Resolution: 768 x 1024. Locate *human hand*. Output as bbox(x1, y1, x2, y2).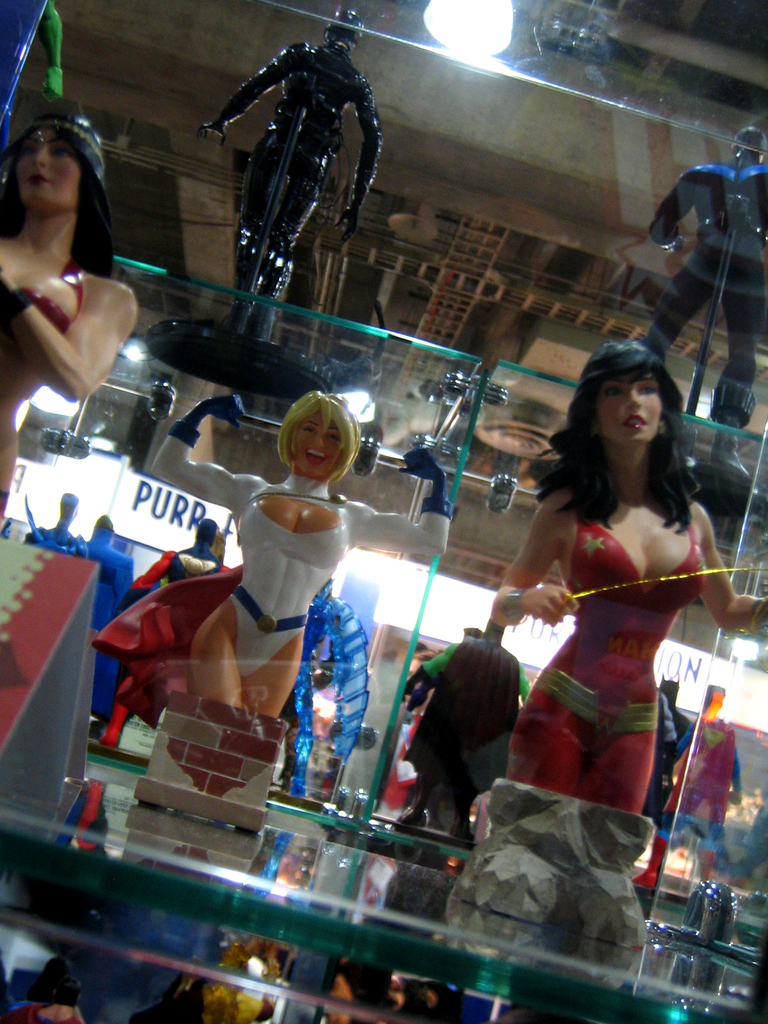
bbox(40, 66, 65, 104).
